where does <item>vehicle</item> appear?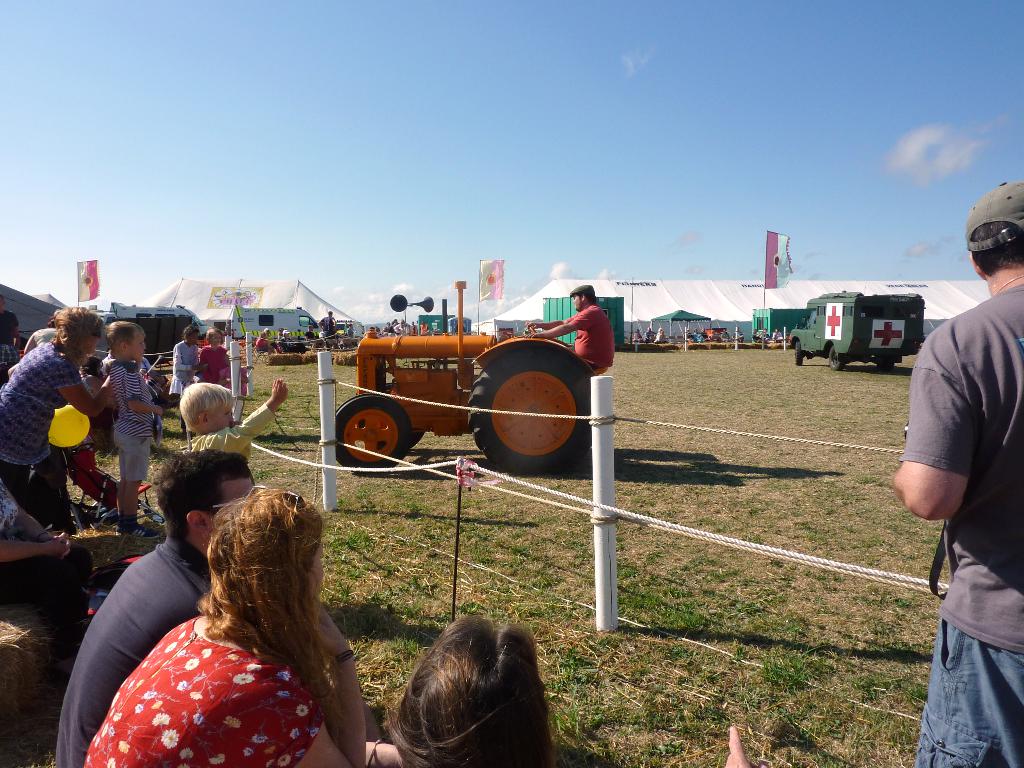
Appears at <box>227,307,330,344</box>.
